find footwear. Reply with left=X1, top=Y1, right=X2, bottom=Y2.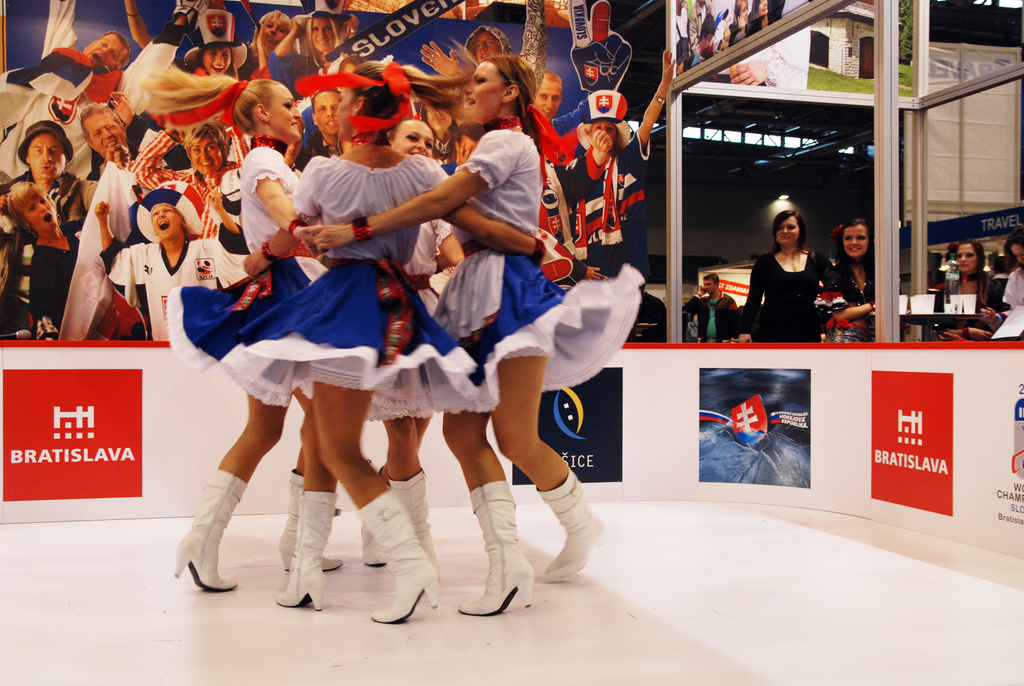
left=371, top=480, right=444, bottom=623.
